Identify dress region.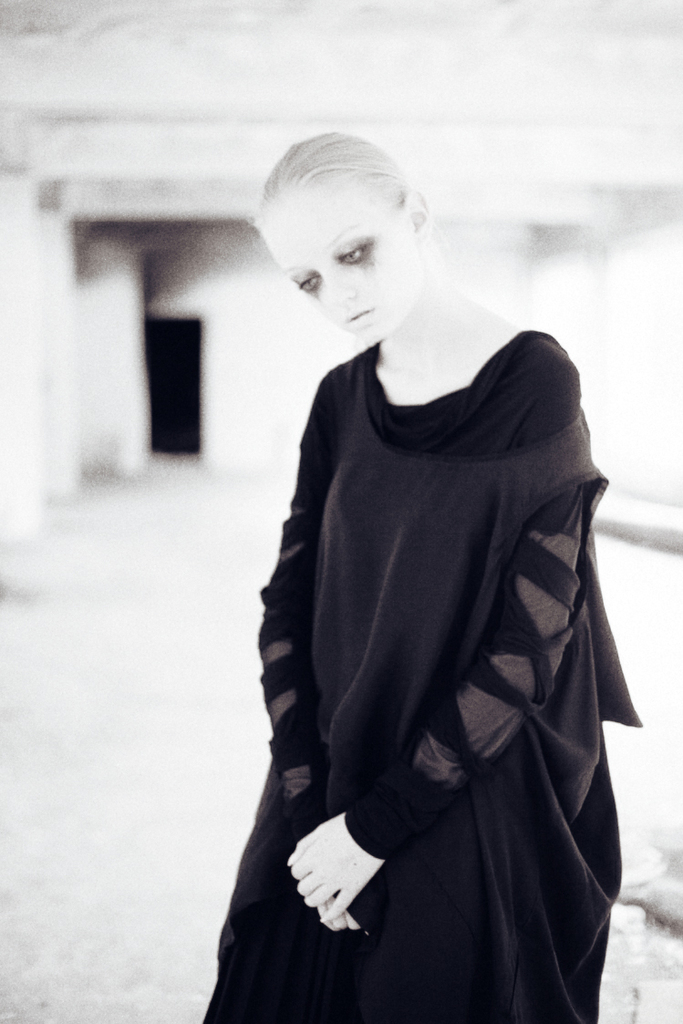
Region: 221:224:631:1015.
